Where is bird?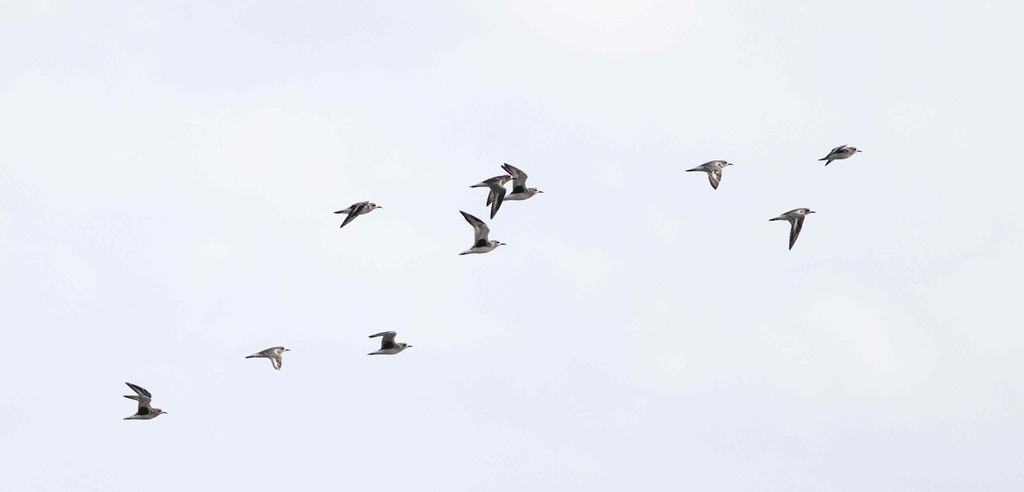
bbox=[819, 143, 859, 170].
